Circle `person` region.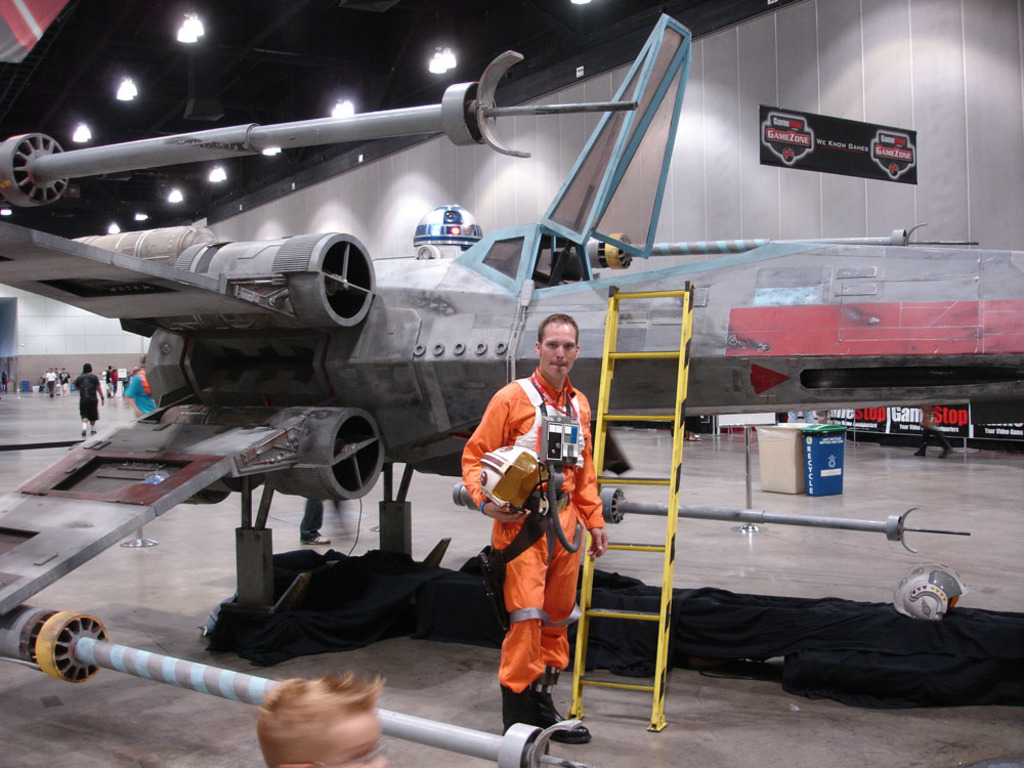
Region: <box>104,362,113,407</box>.
